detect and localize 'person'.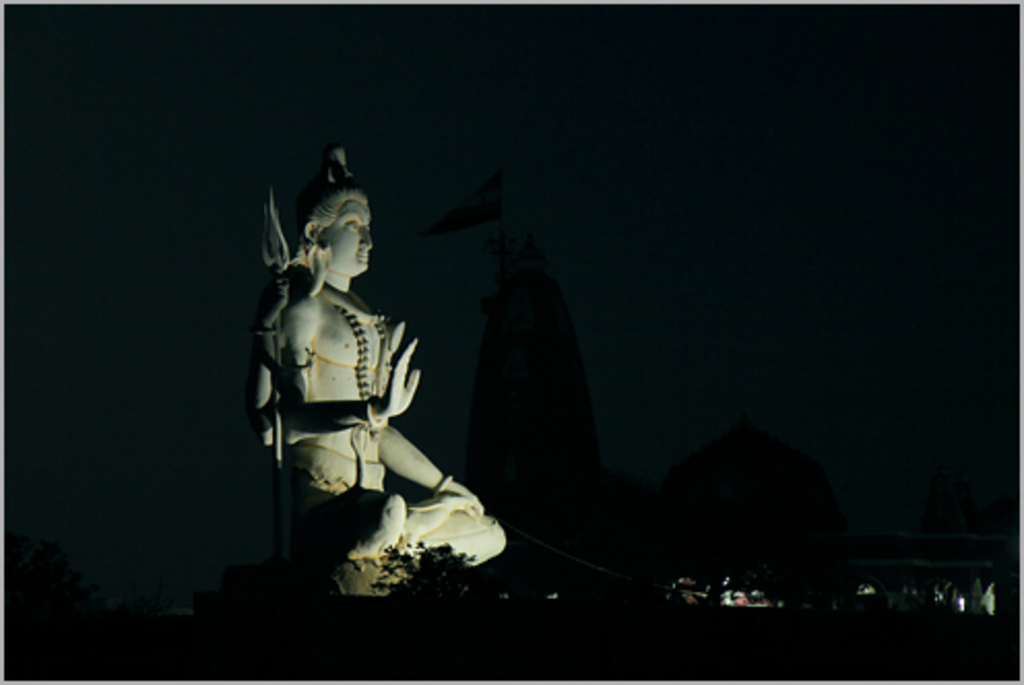
Localized at rect(252, 149, 512, 588).
